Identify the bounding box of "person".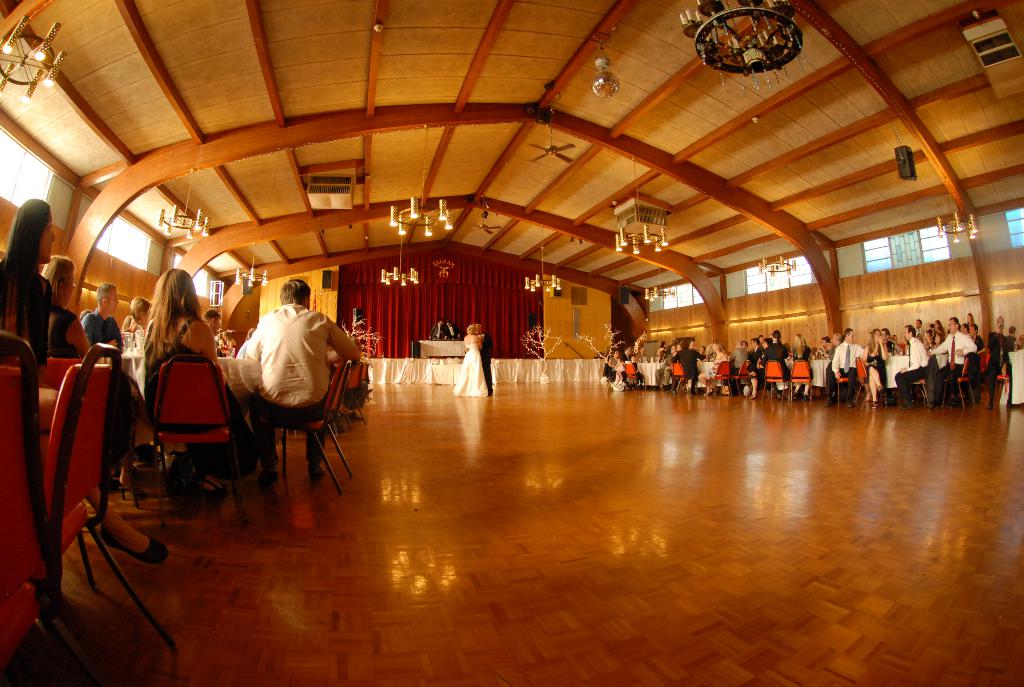
(x1=607, y1=349, x2=619, y2=375).
